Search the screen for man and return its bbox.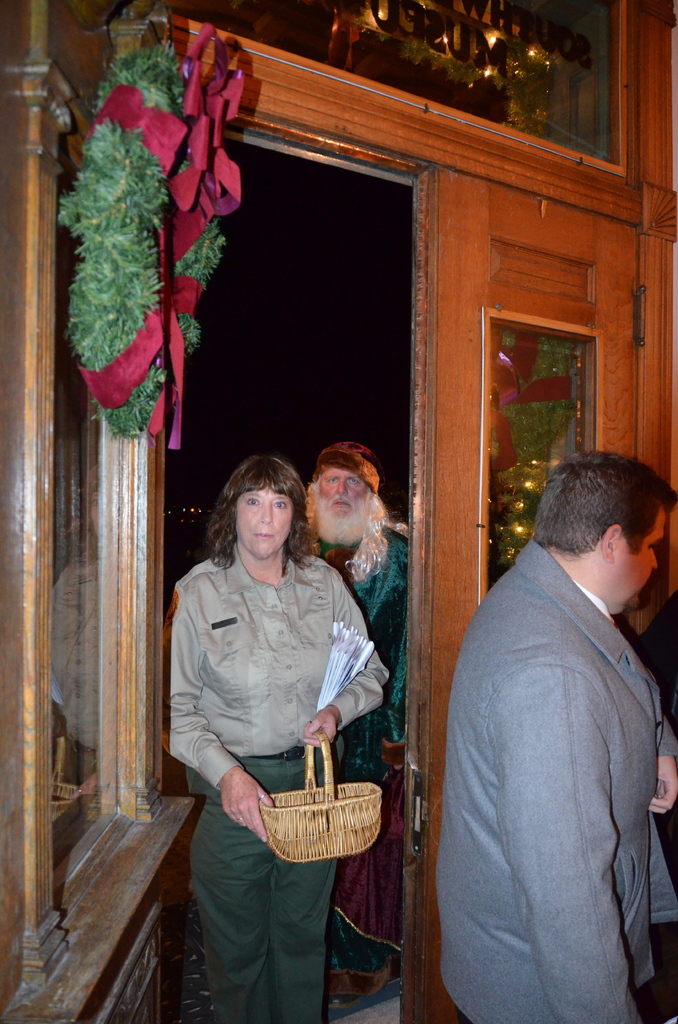
Found: 423, 380, 677, 1023.
